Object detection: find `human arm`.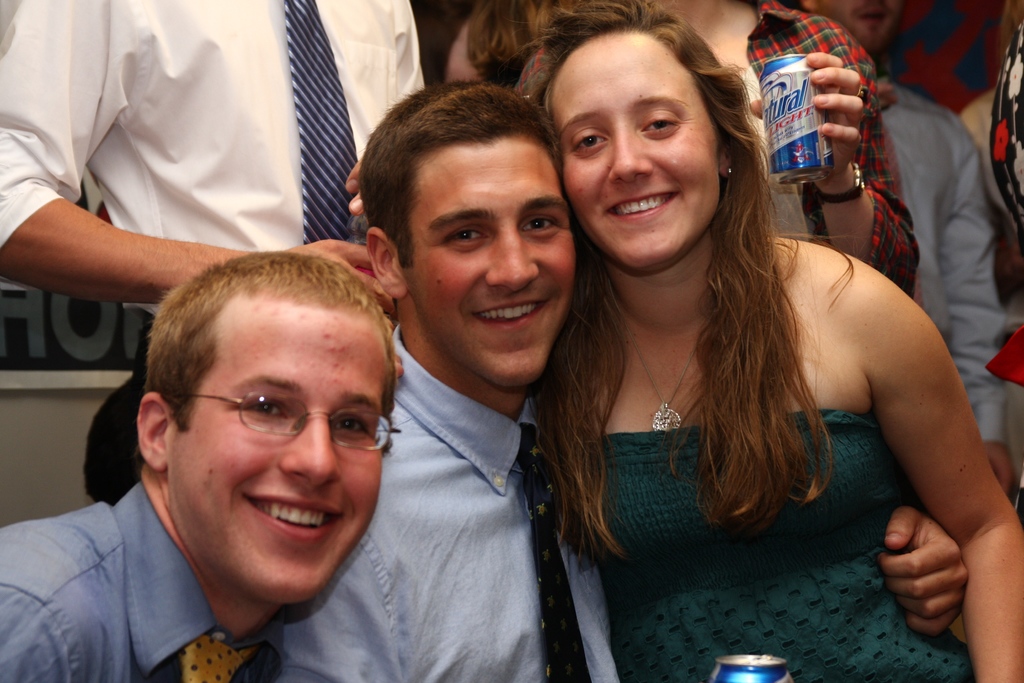
740:14:916:301.
